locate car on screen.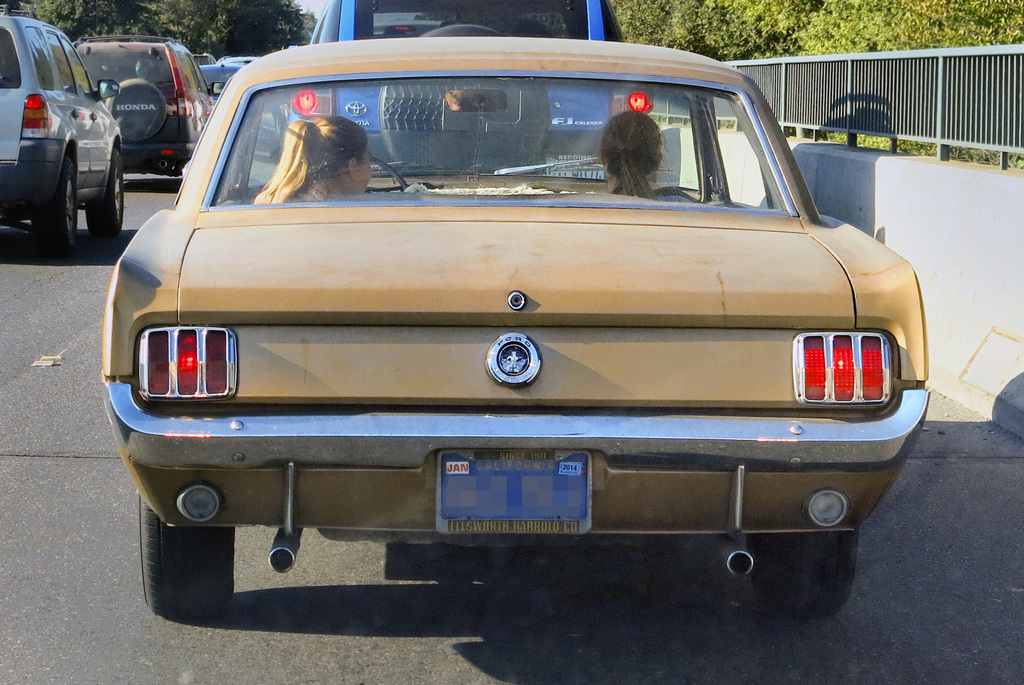
On screen at box=[221, 51, 255, 64].
